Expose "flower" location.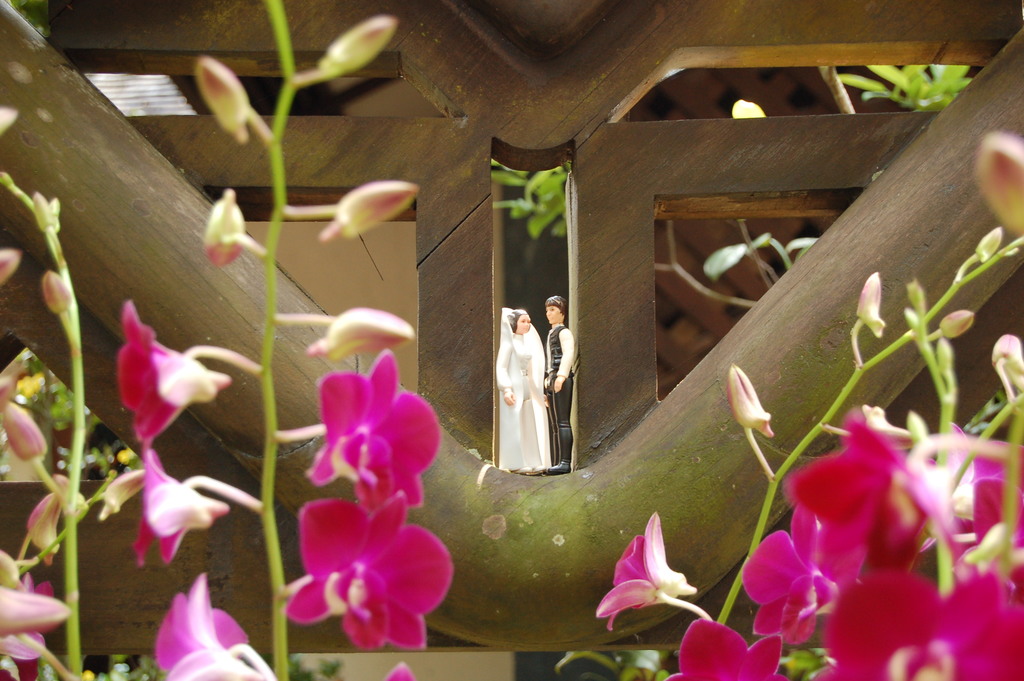
Exposed at <box>132,443,233,565</box>.
